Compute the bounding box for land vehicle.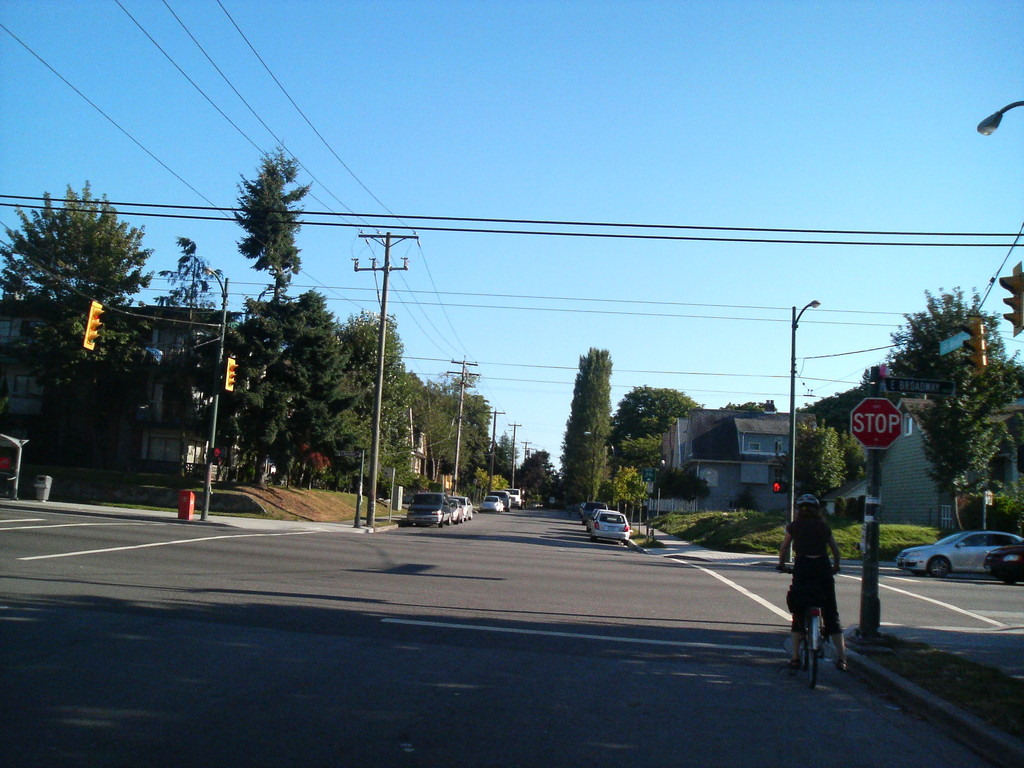
982/538/1023/586.
